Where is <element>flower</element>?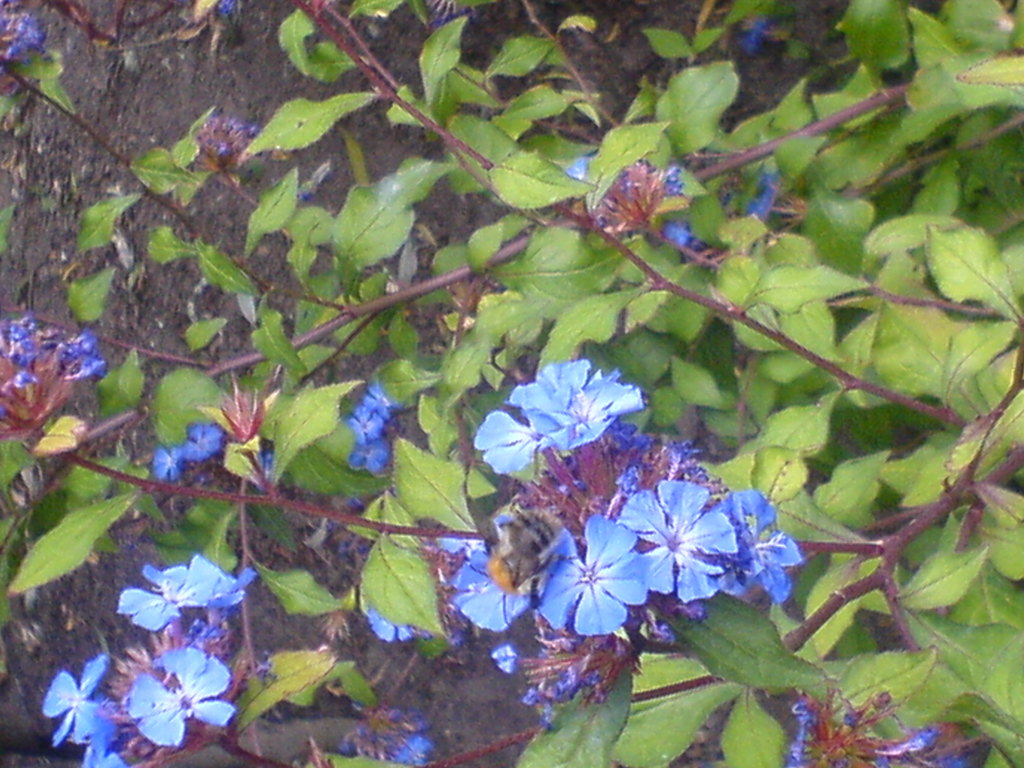
[472,381,573,471].
